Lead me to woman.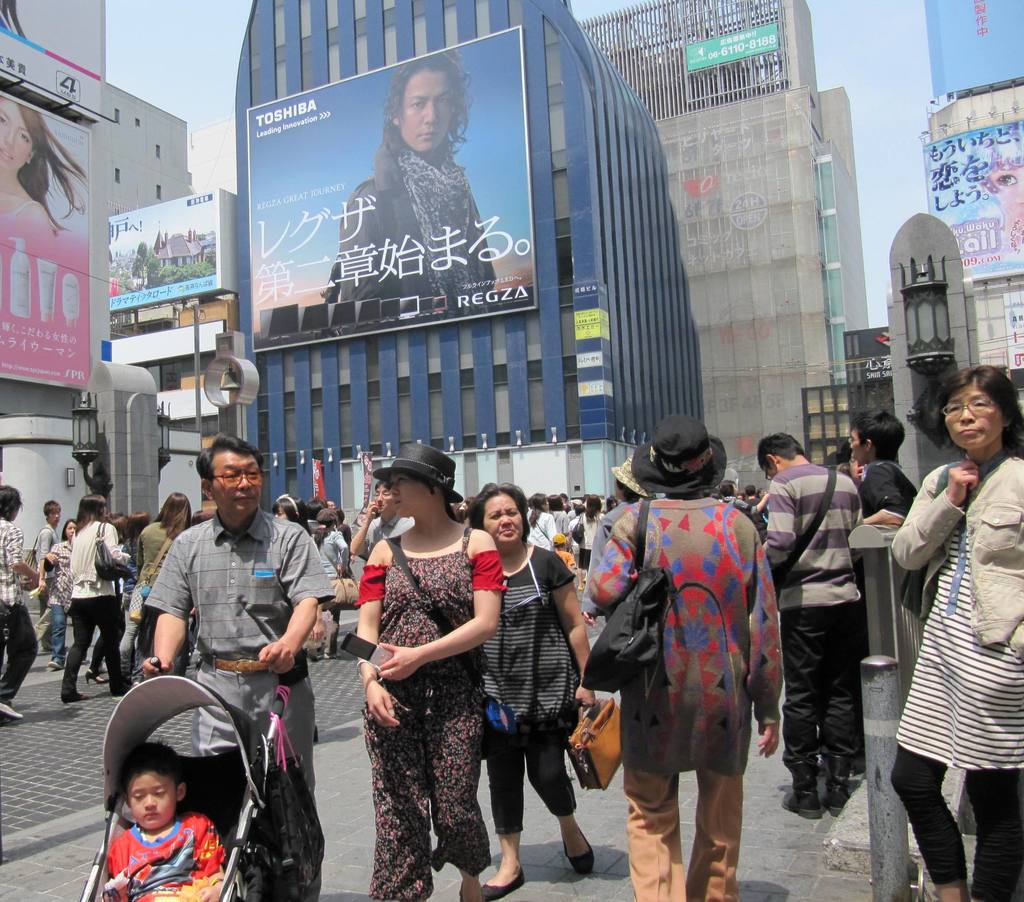
Lead to box(572, 499, 620, 586).
